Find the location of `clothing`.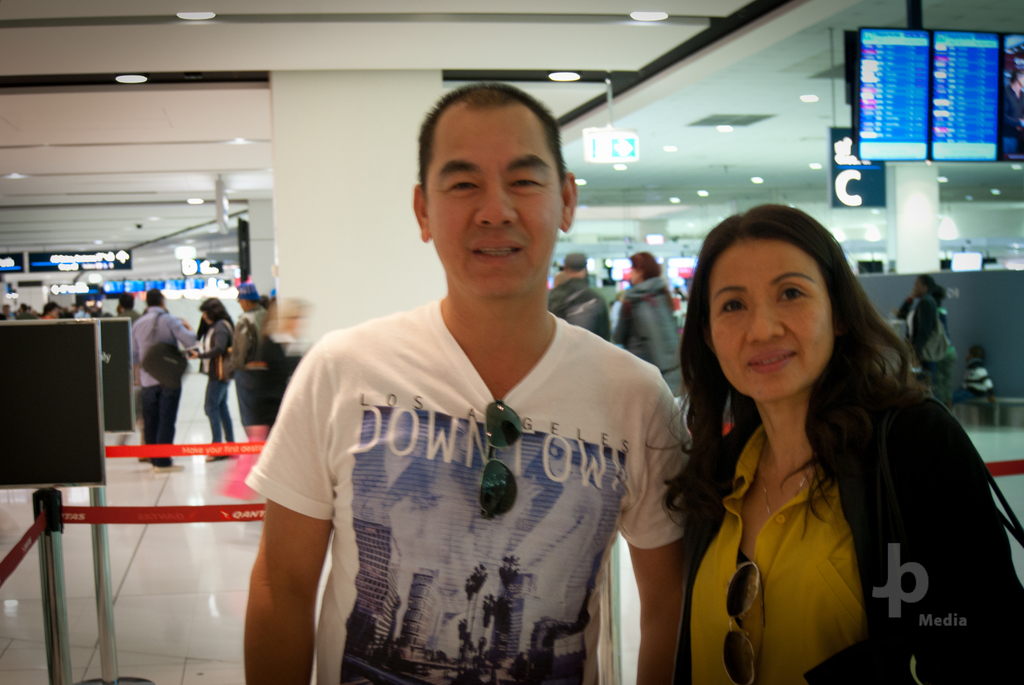
Location: bbox(681, 370, 1023, 684).
